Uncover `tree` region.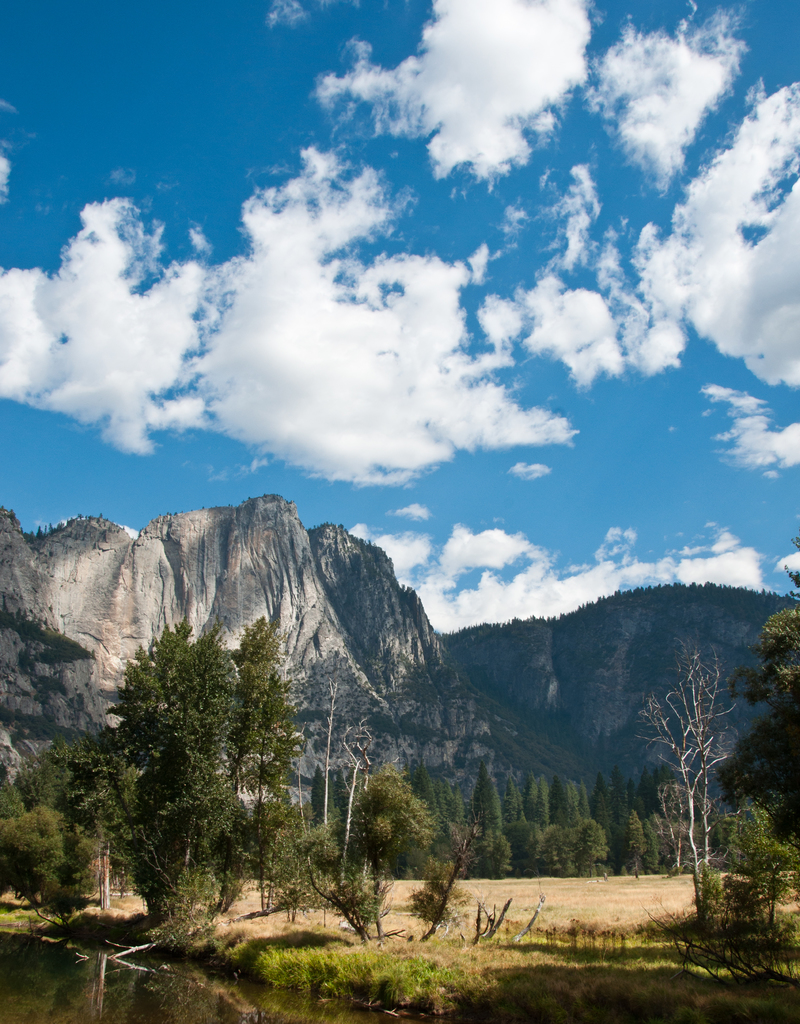
Uncovered: <region>0, 768, 103, 941</region>.
